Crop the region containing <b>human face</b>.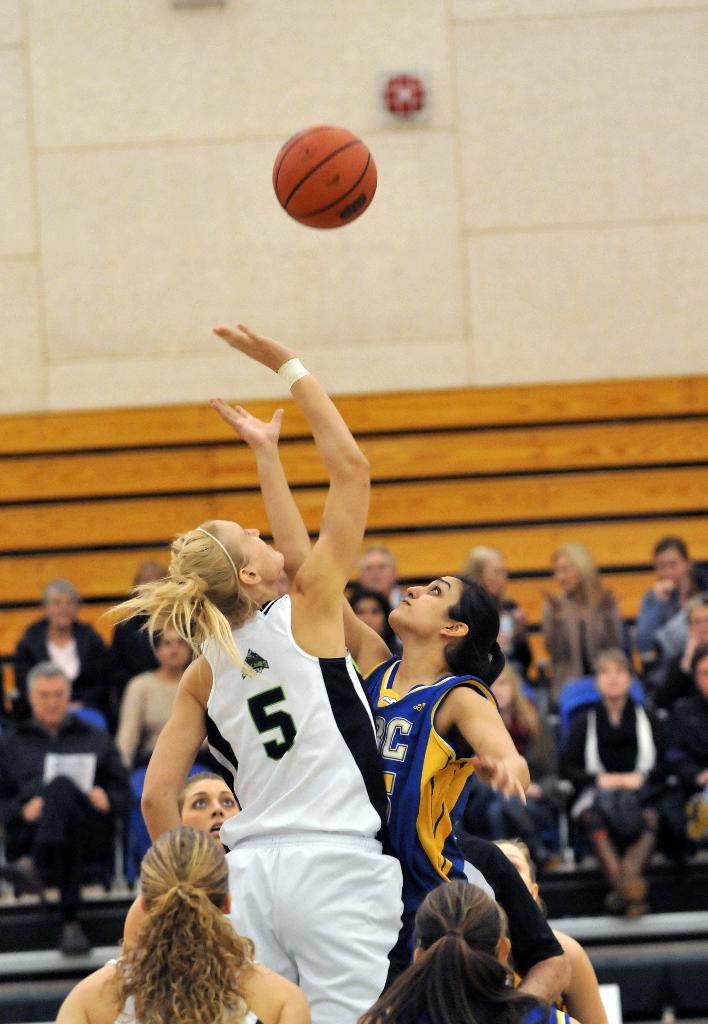
Crop region: bbox(156, 632, 190, 671).
